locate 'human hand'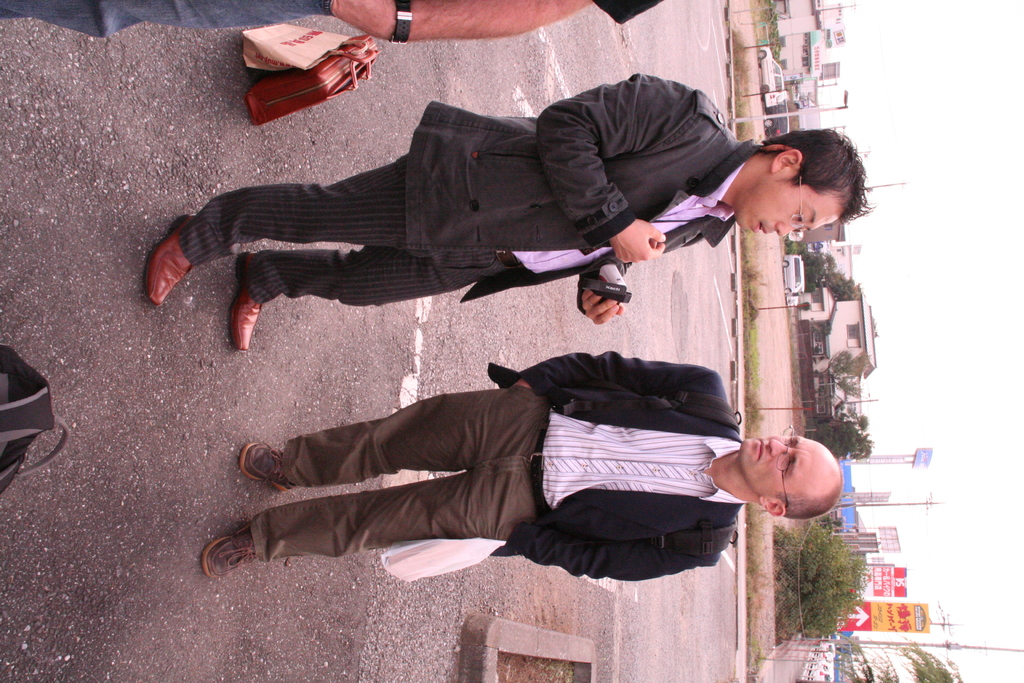
detection(611, 219, 669, 267)
